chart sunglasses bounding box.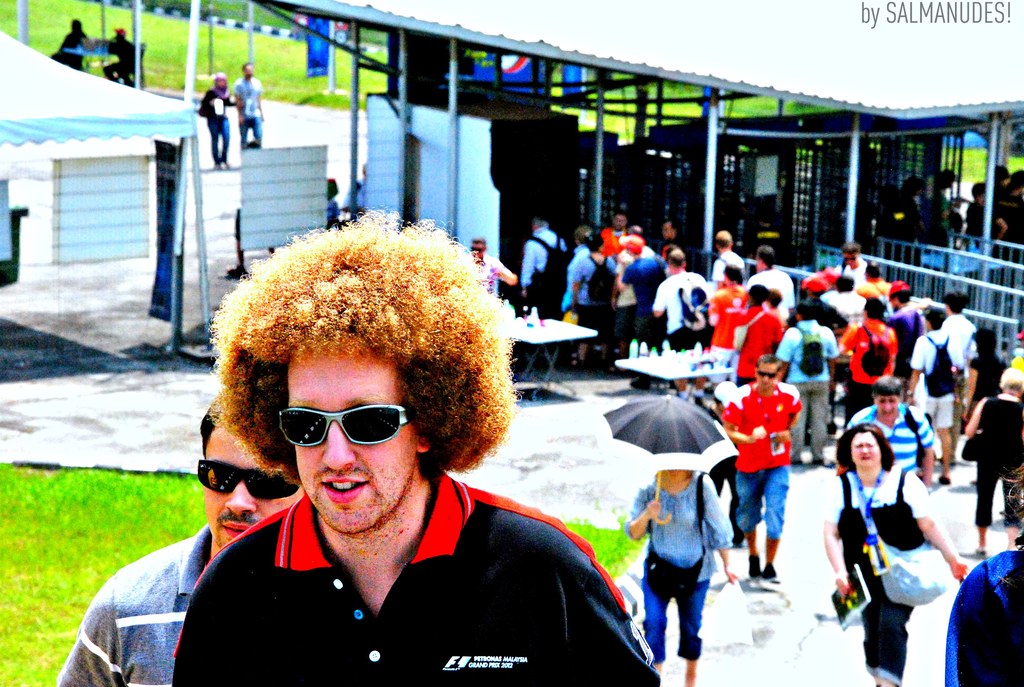
Charted: x1=198 y1=459 x2=298 y2=503.
